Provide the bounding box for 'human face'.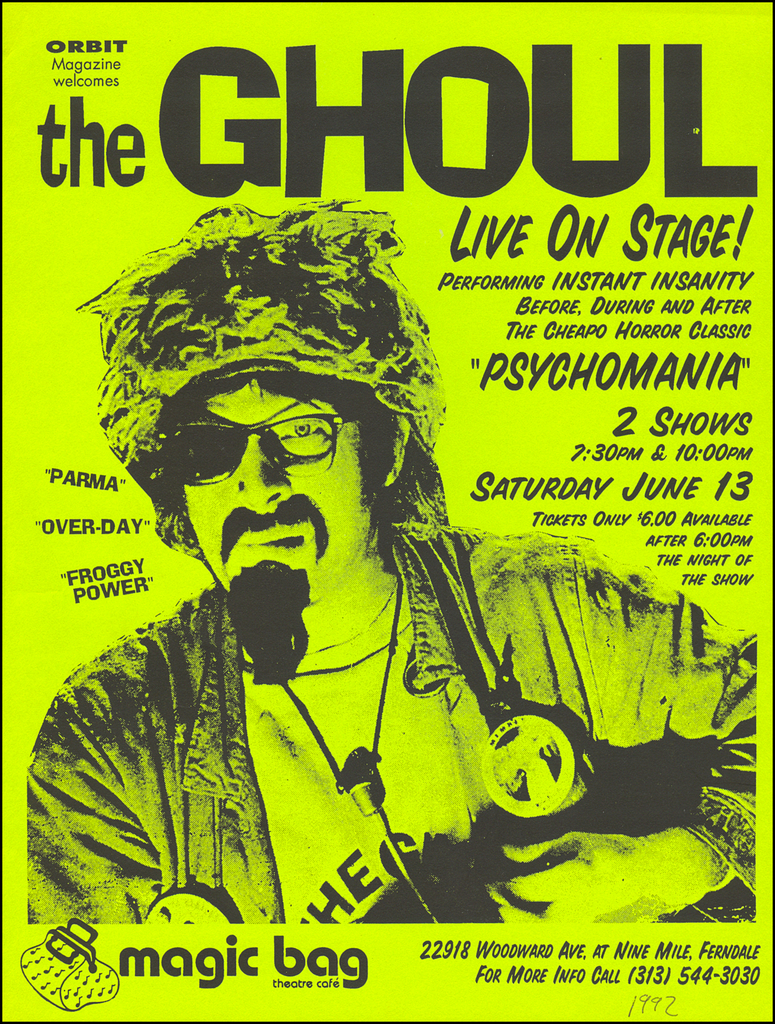
BBox(182, 367, 376, 603).
